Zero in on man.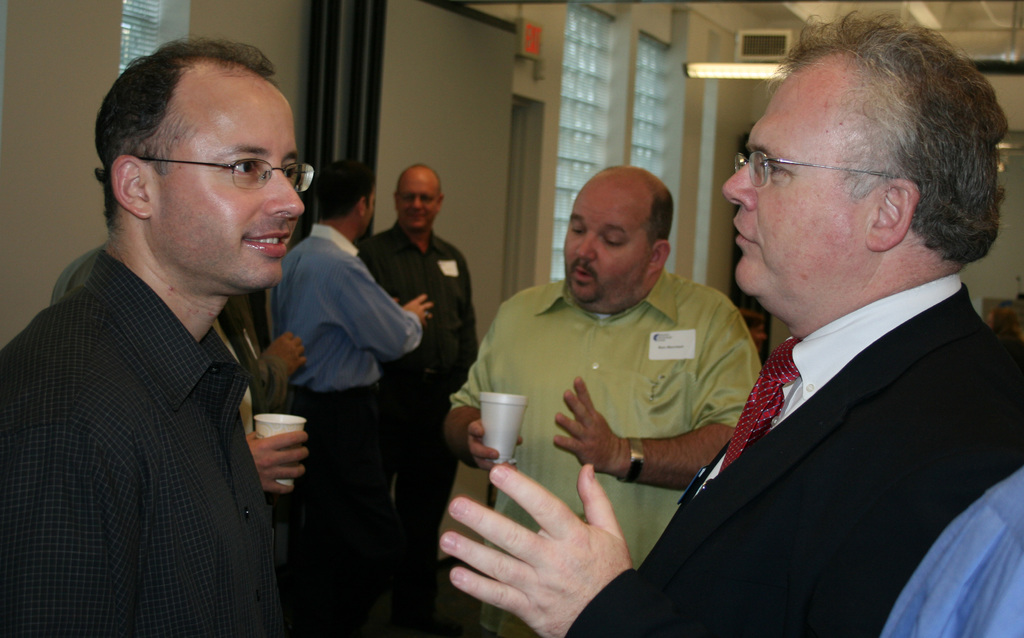
Zeroed in: (372,171,492,606).
